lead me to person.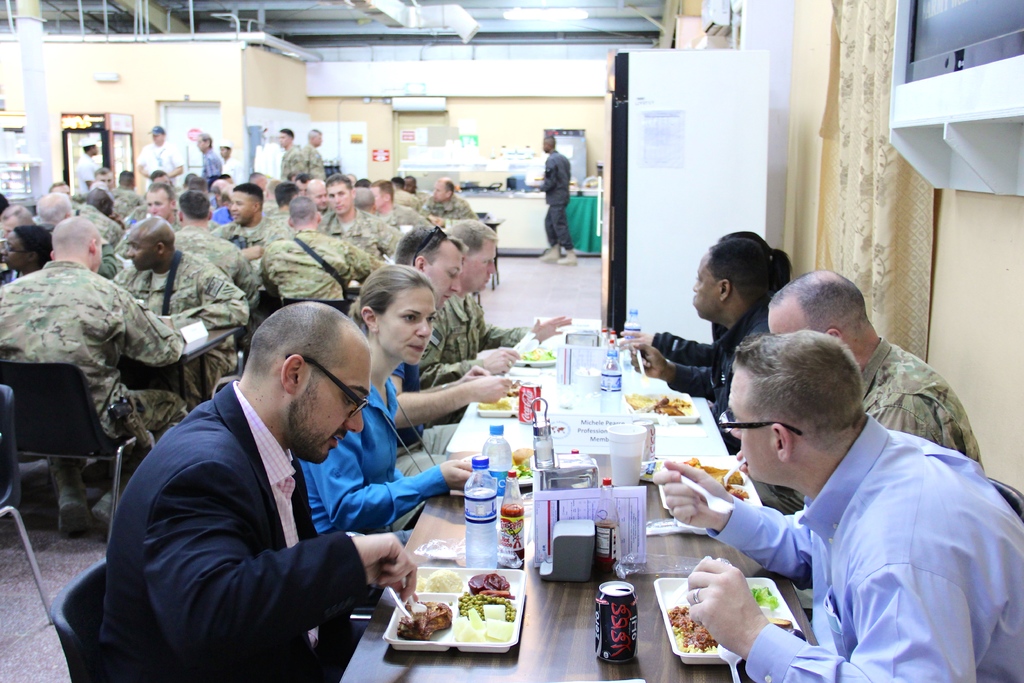
Lead to (left=262, top=177, right=294, bottom=240).
